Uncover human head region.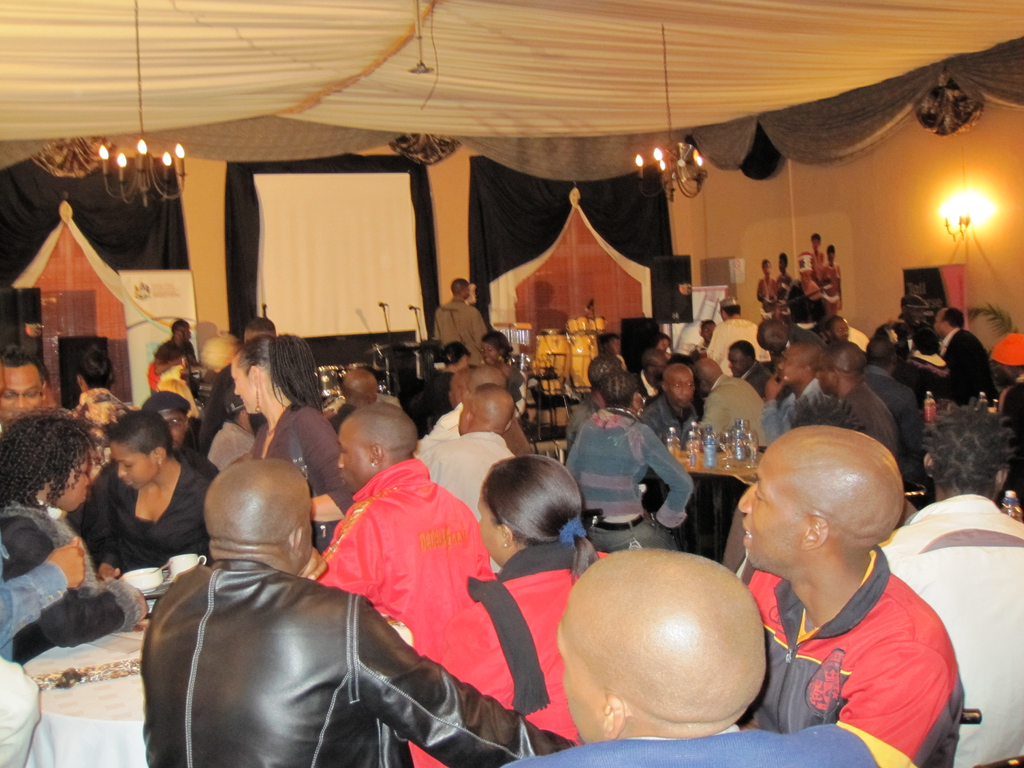
Uncovered: {"x1": 204, "y1": 458, "x2": 312, "y2": 564}.
